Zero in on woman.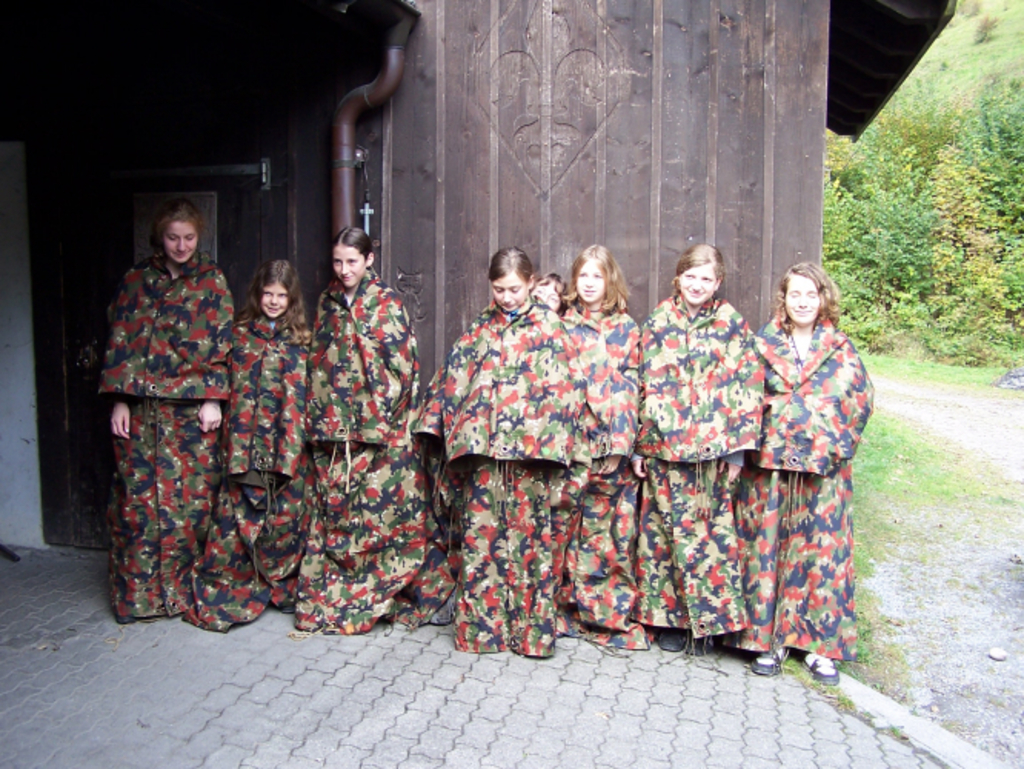
Zeroed in: <box>527,269,567,317</box>.
